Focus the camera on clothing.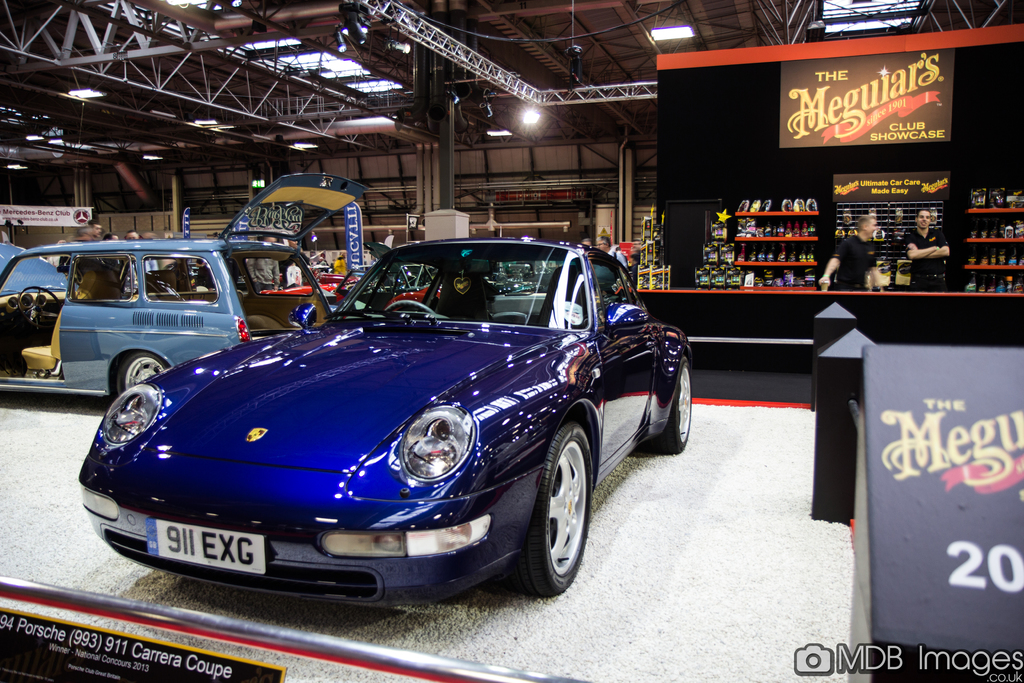
Focus region: [x1=195, y1=264, x2=214, y2=290].
